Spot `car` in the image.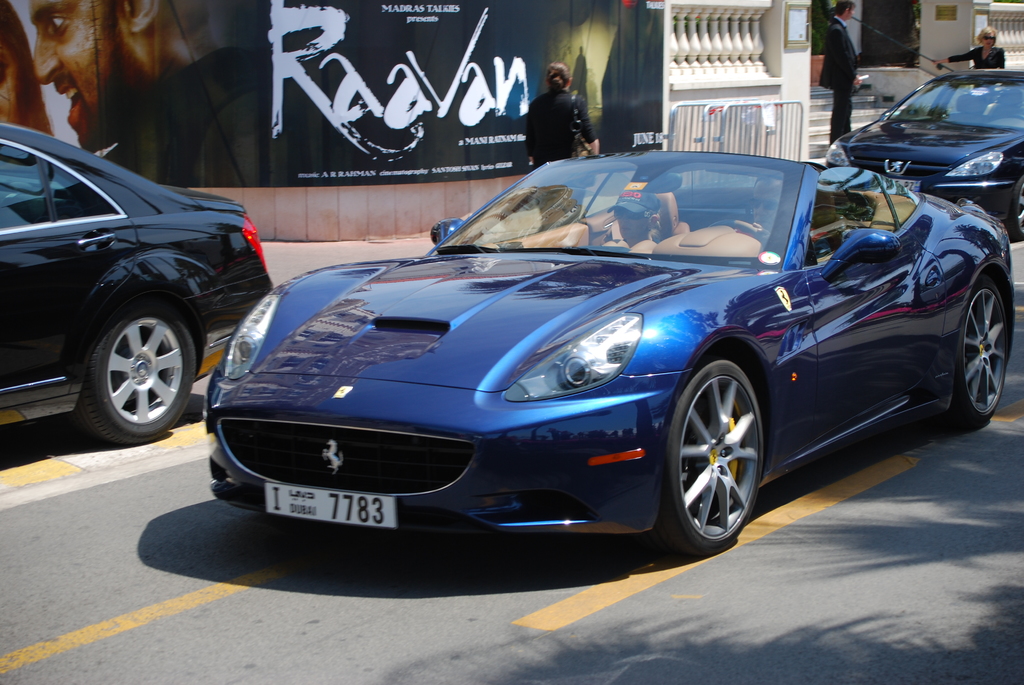
`car` found at BBox(204, 144, 1018, 552).
